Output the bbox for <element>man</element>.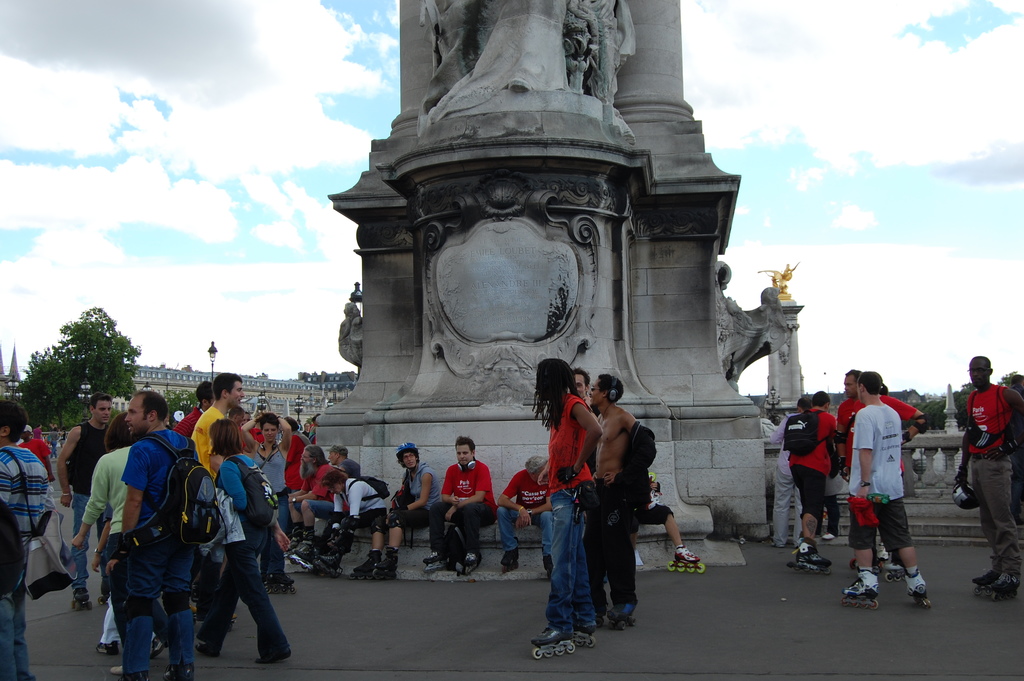
{"left": 835, "top": 367, "right": 922, "bottom": 575}.
